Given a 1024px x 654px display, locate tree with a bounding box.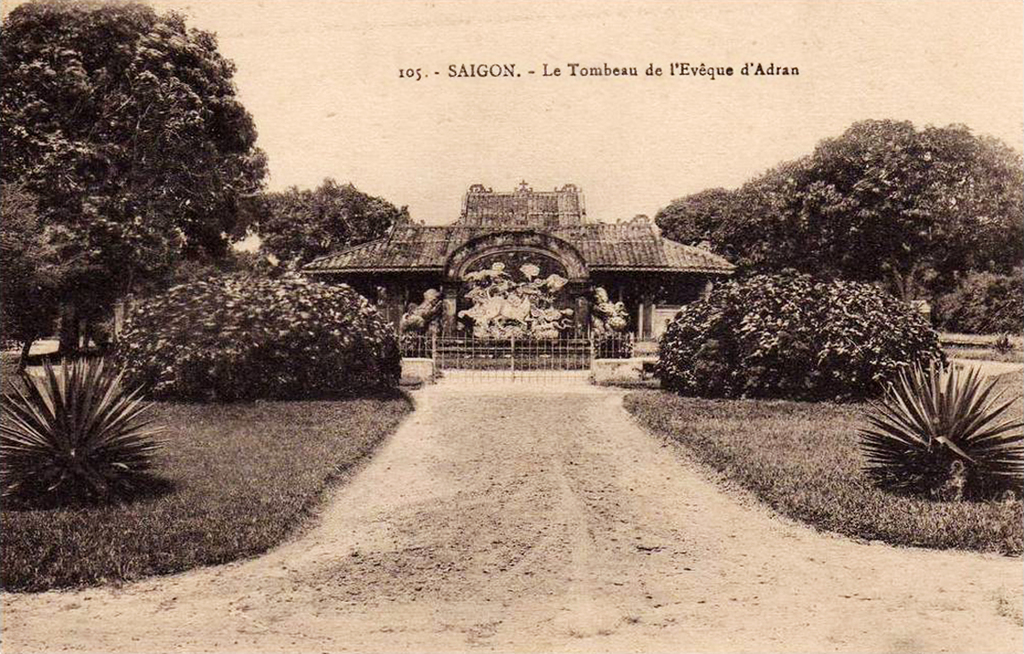
Located: bbox(651, 270, 954, 396).
